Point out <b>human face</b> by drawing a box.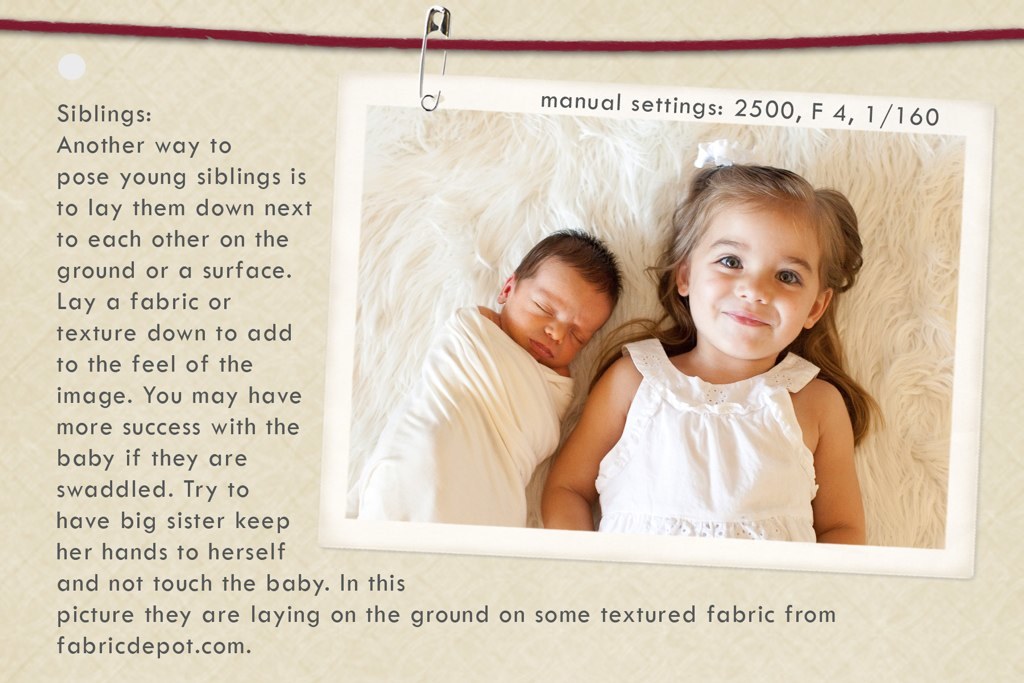
(691,206,821,364).
